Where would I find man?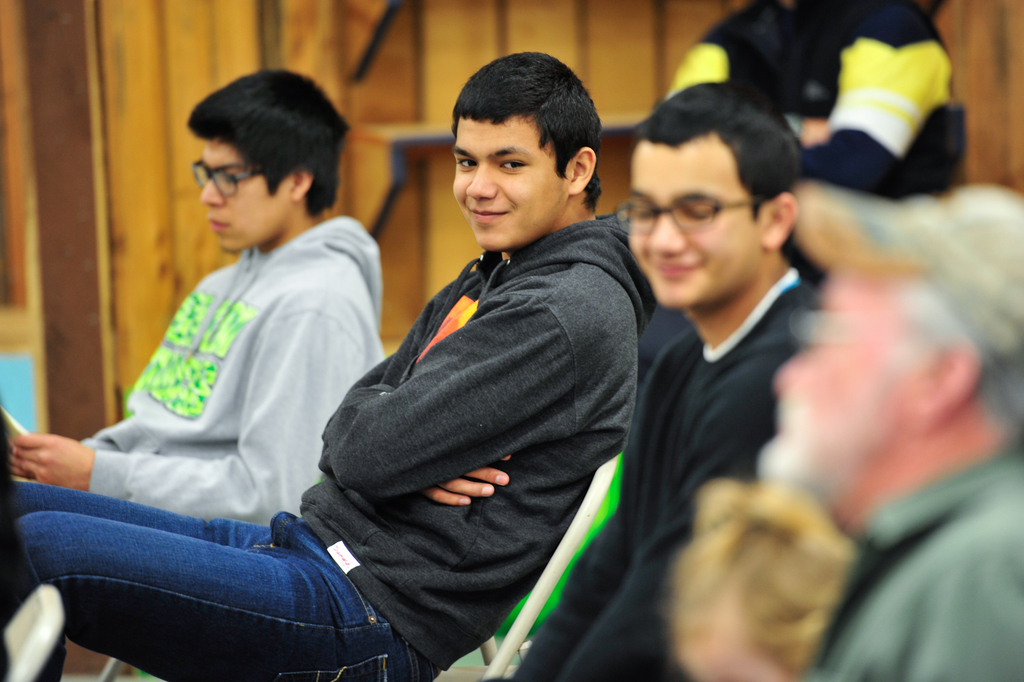
At locate(0, 49, 644, 681).
